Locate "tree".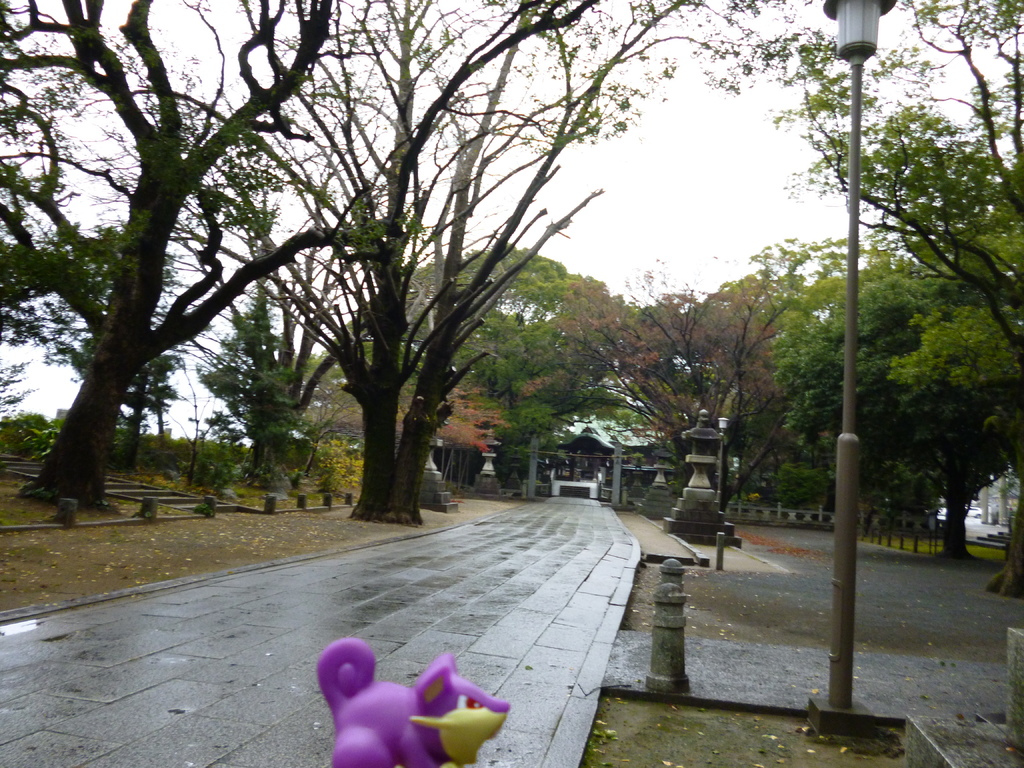
Bounding box: [748,2,1023,490].
